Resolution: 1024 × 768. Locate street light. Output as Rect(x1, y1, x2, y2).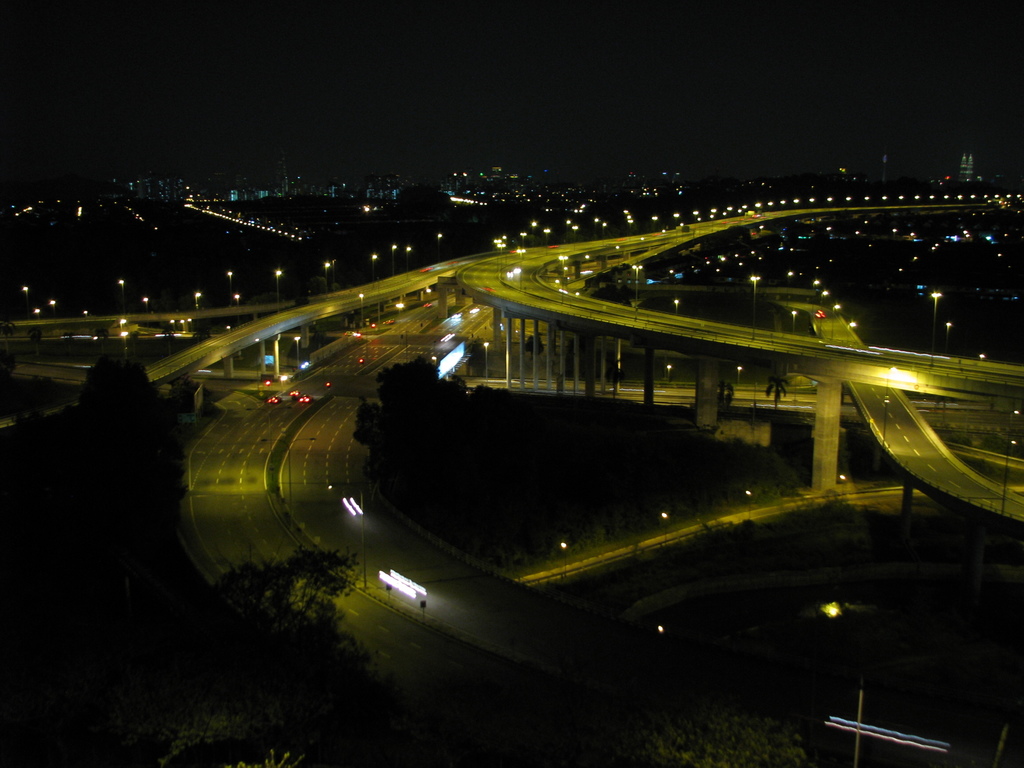
Rect(559, 541, 569, 577).
